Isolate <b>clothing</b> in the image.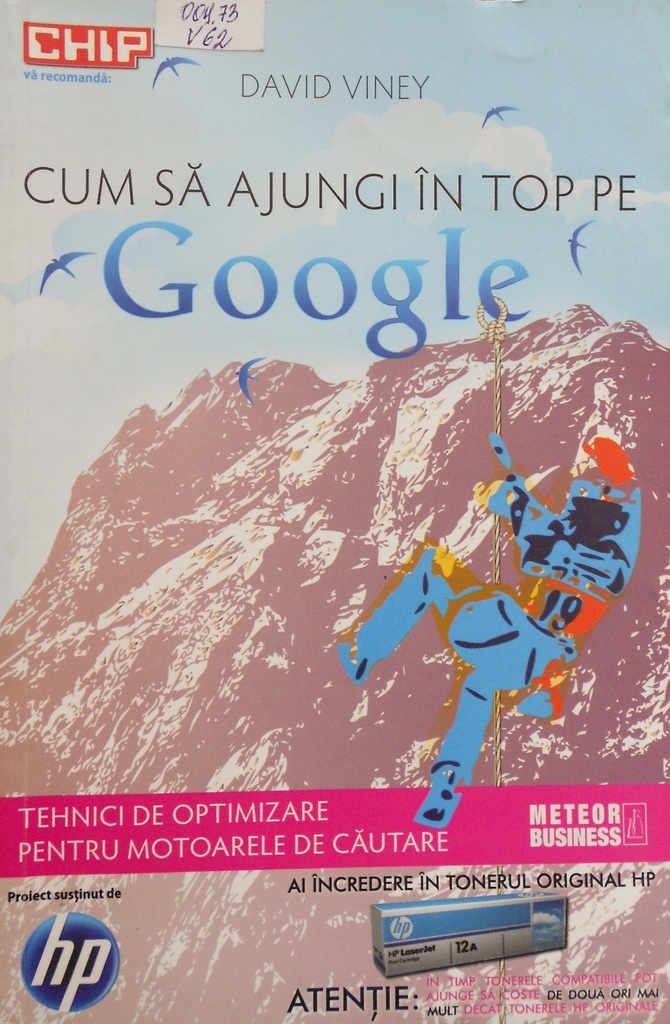
Isolated region: 352/471/642/788.
